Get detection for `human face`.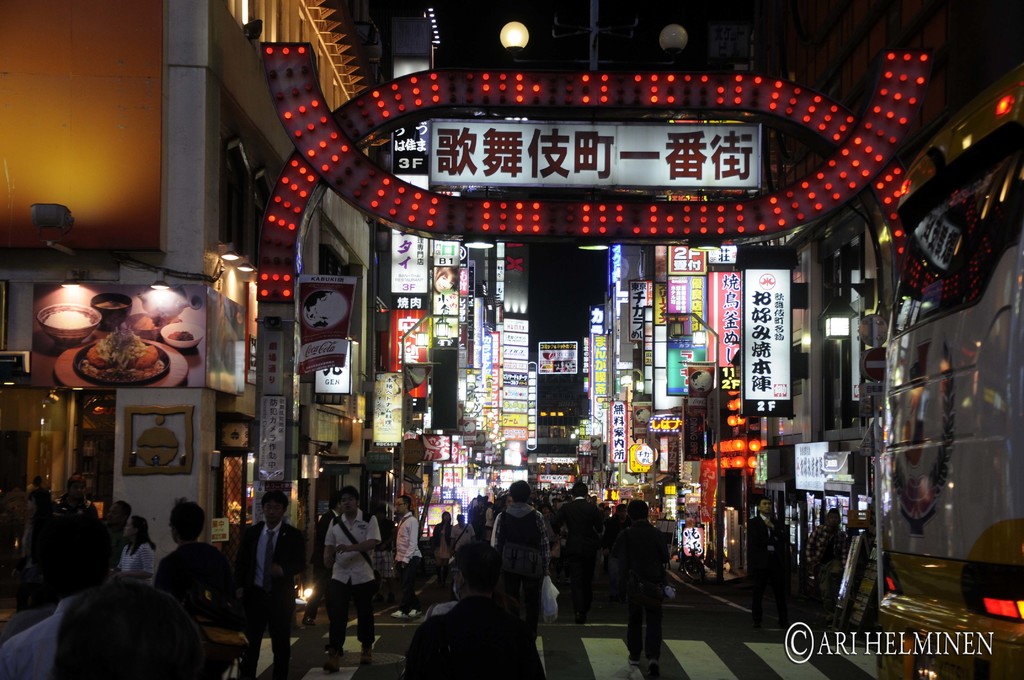
Detection: locate(395, 499, 404, 515).
